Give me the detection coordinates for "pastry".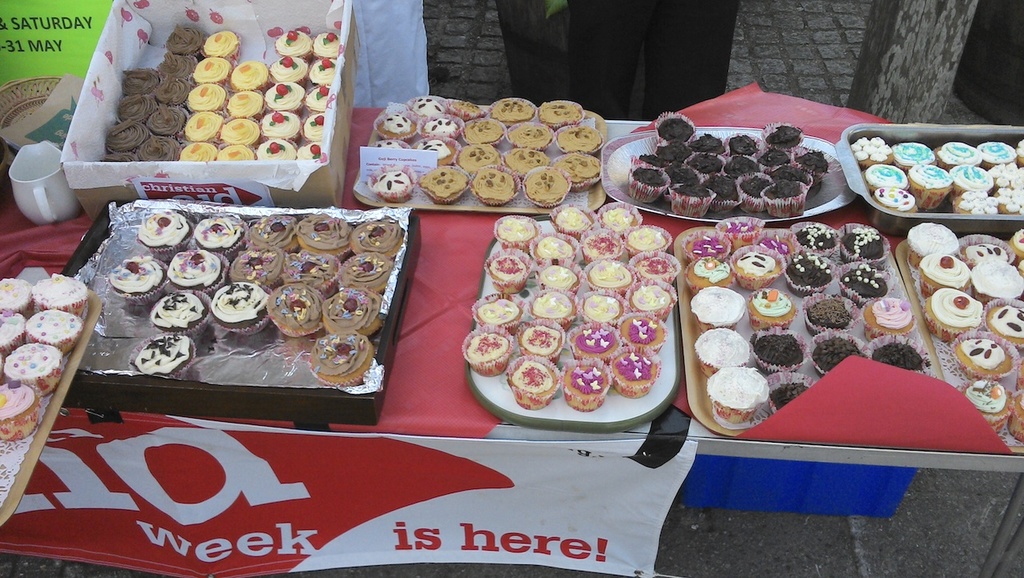
detection(202, 28, 241, 56).
